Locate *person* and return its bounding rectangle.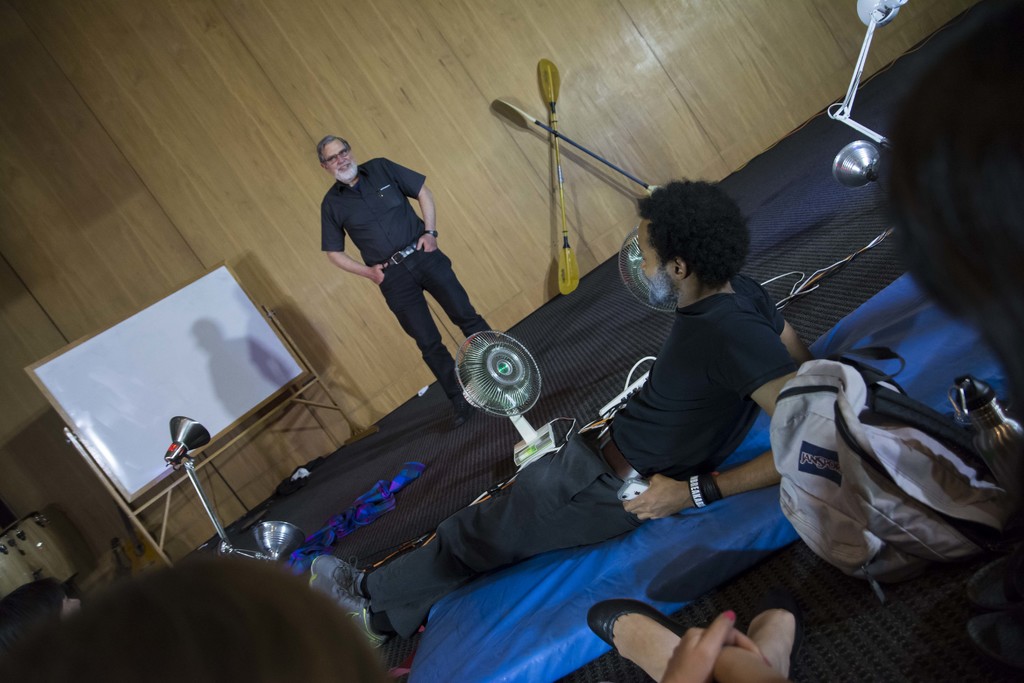
box=[0, 573, 94, 651].
